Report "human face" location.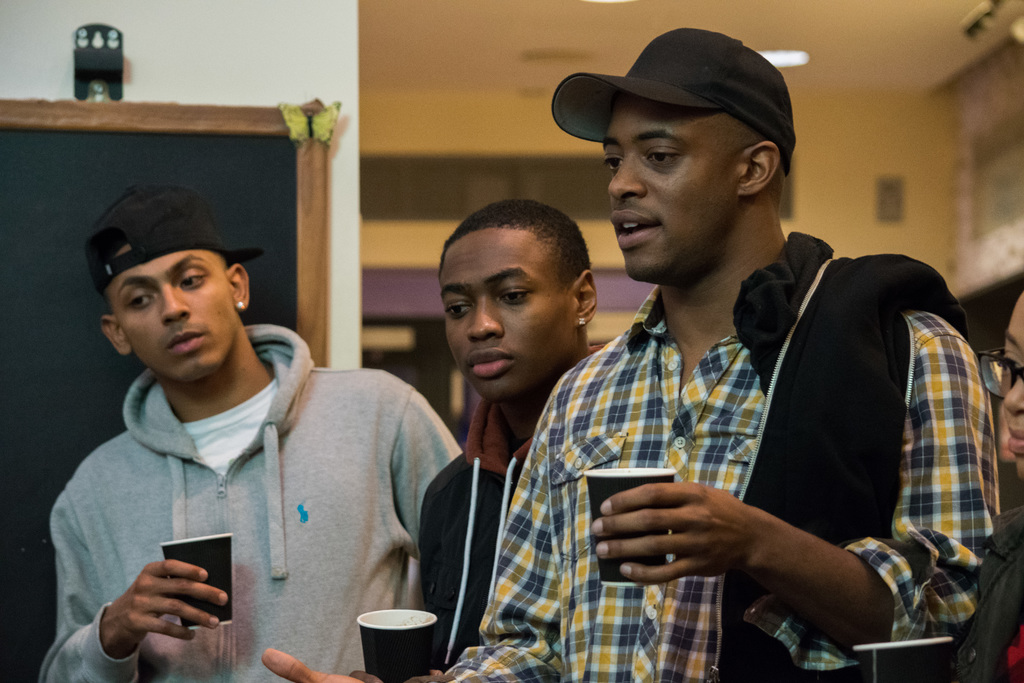
Report: box(437, 226, 575, 399).
